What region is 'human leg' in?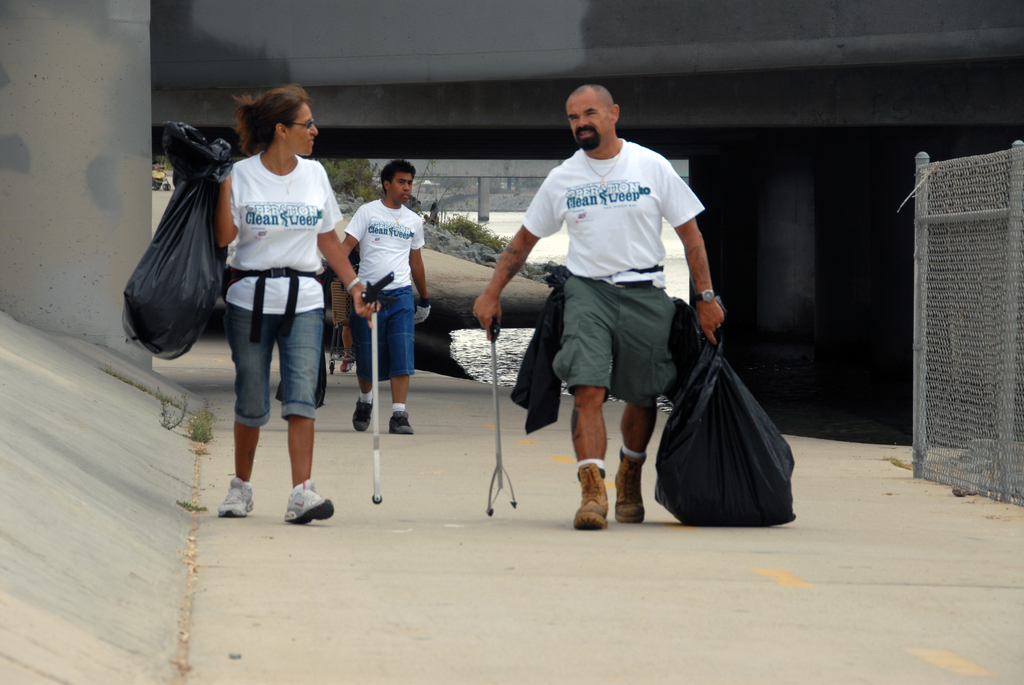
278 312 332 518.
